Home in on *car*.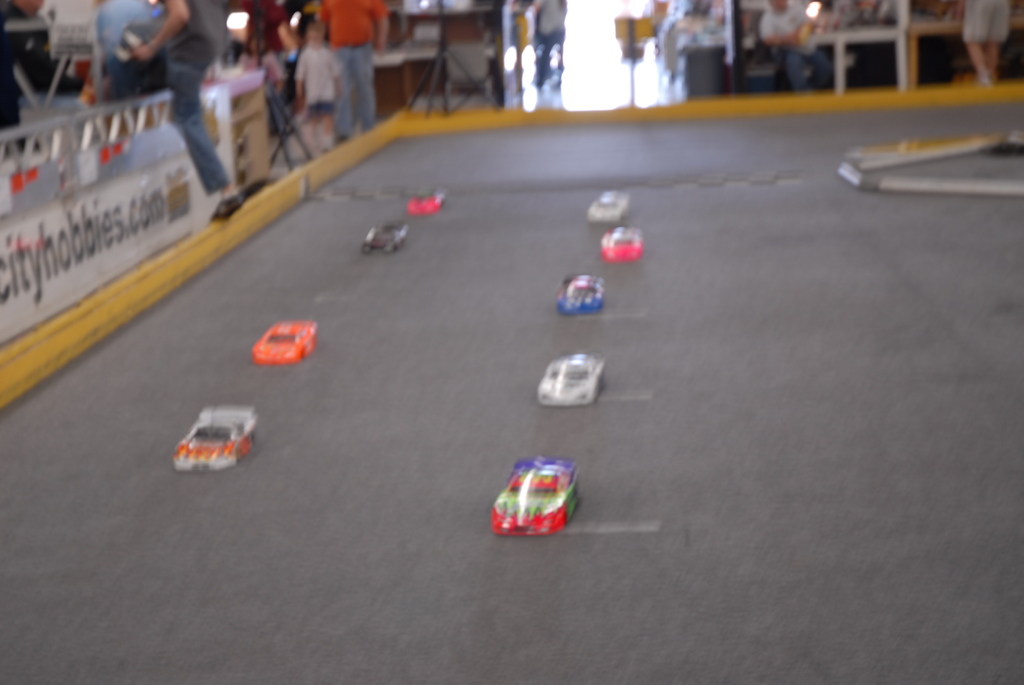
Homed in at [405,191,447,217].
